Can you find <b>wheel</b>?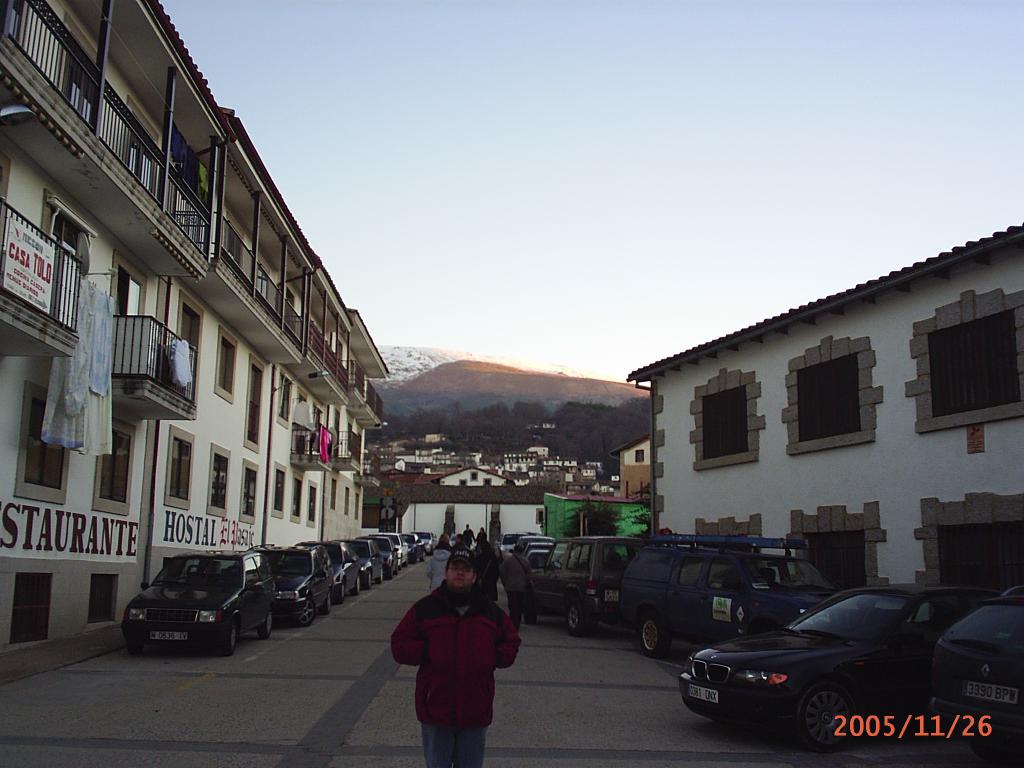
Yes, bounding box: BBox(634, 618, 668, 660).
